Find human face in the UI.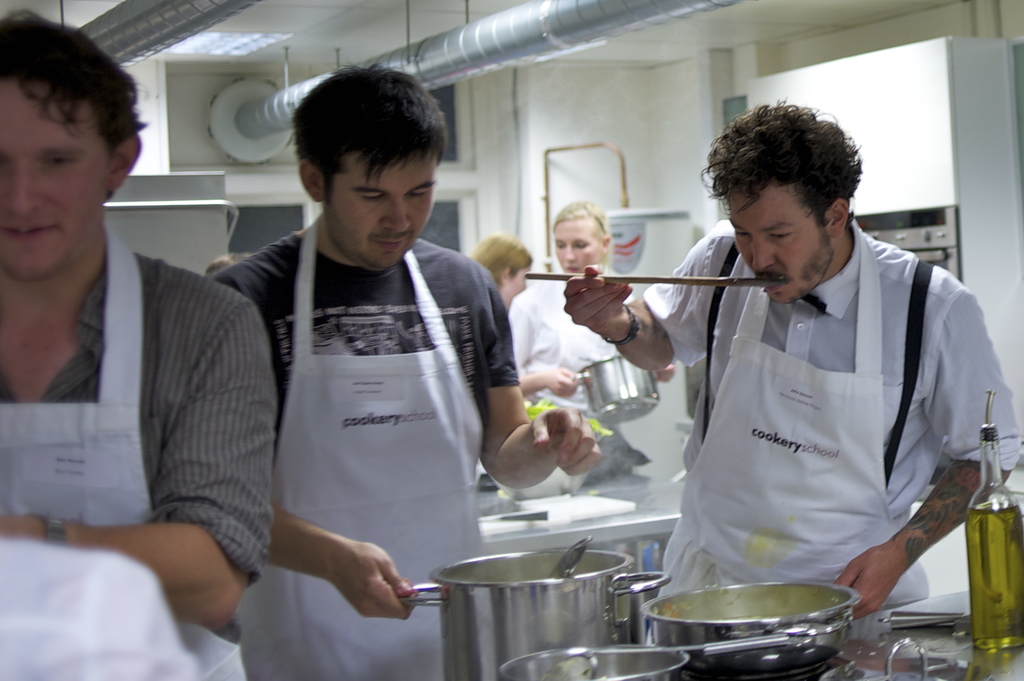
UI element at left=0, top=76, right=110, bottom=282.
